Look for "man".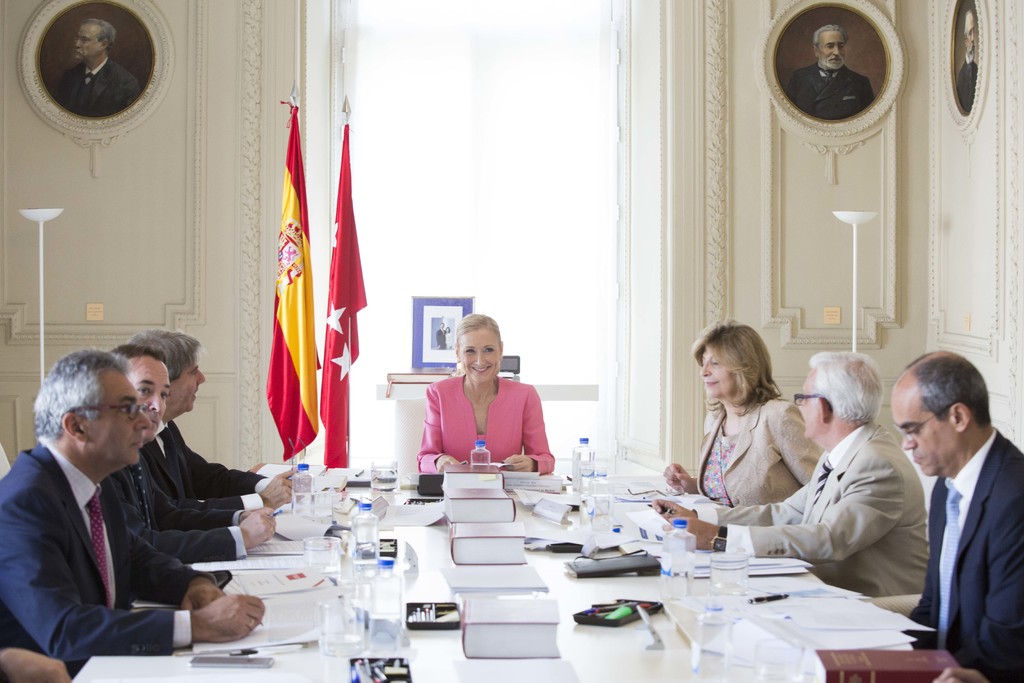
Found: (435,320,446,346).
